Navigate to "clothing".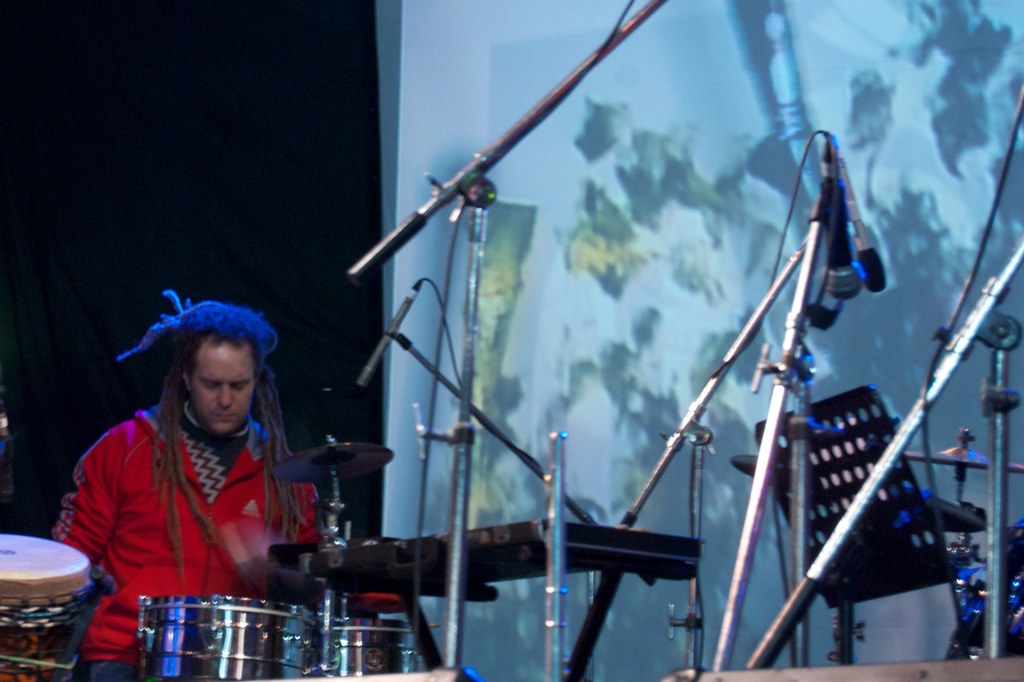
Navigation target: locate(61, 371, 311, 632).
